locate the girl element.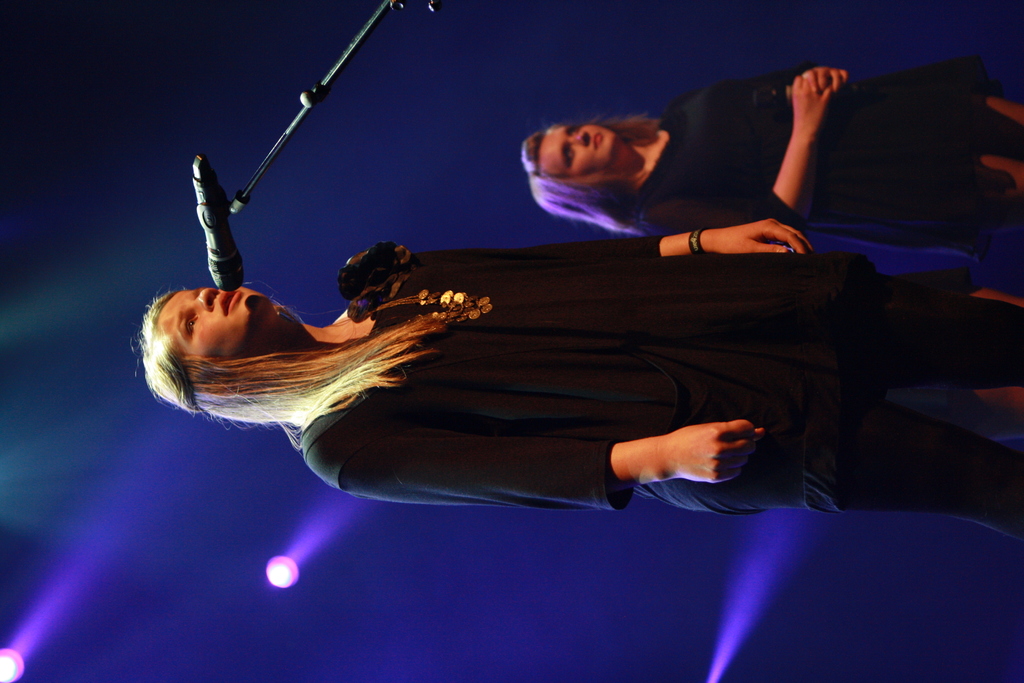
Element bbox: Rect(136, 218, 1023, 539).
